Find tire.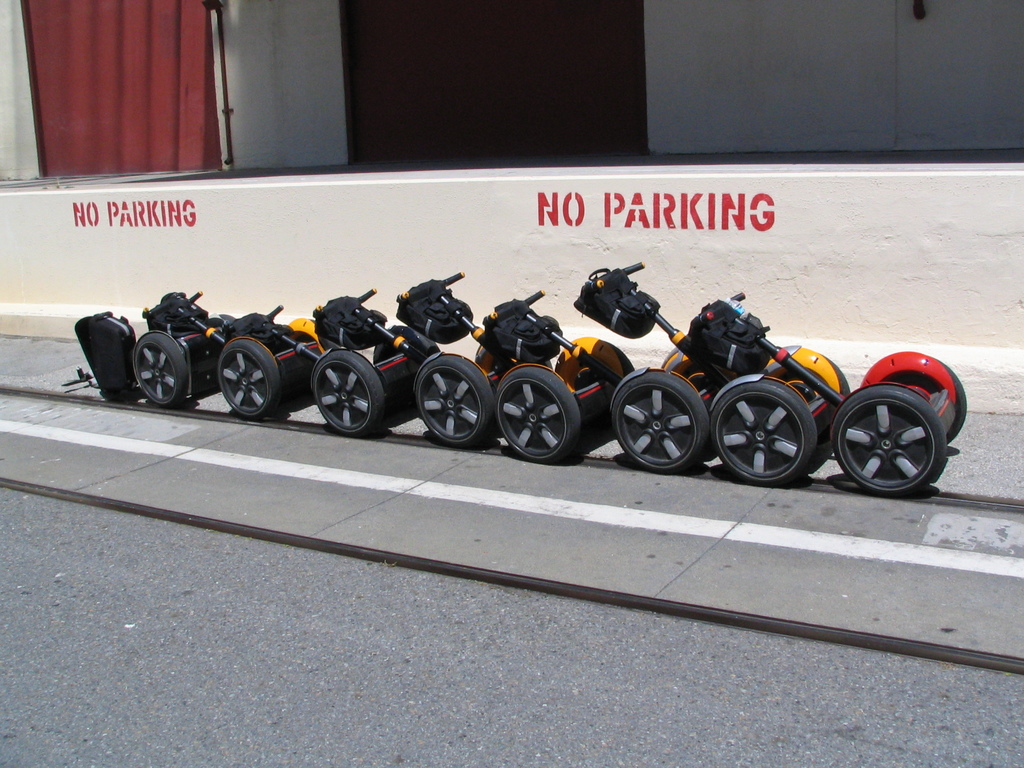
218 333 284 422.
